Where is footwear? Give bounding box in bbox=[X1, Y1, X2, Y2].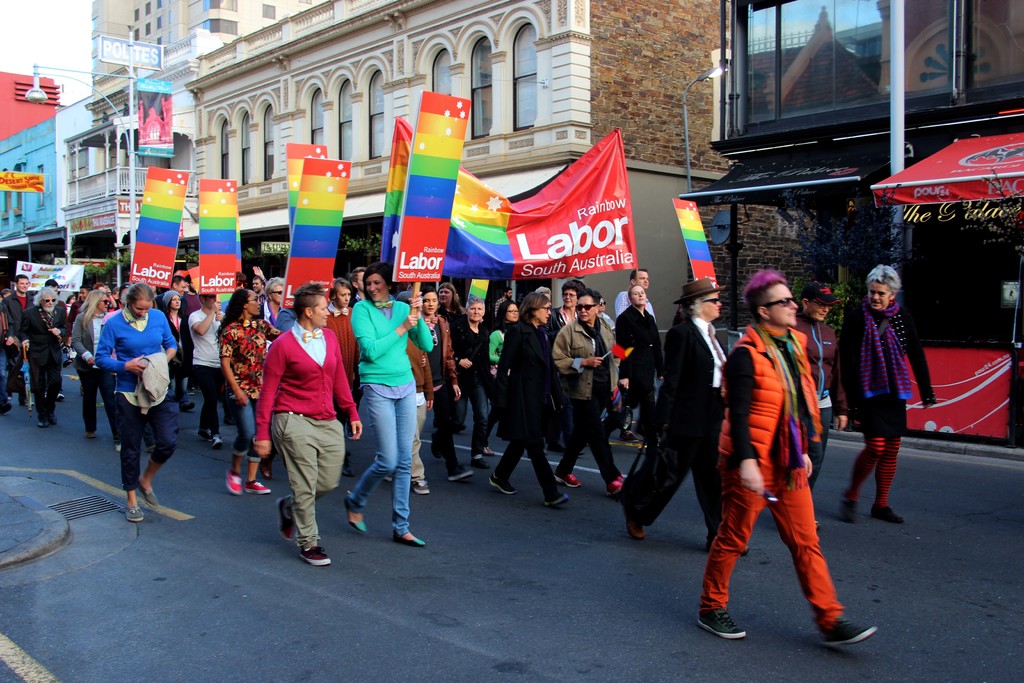
bbox=[470, 452, 492, 470].
